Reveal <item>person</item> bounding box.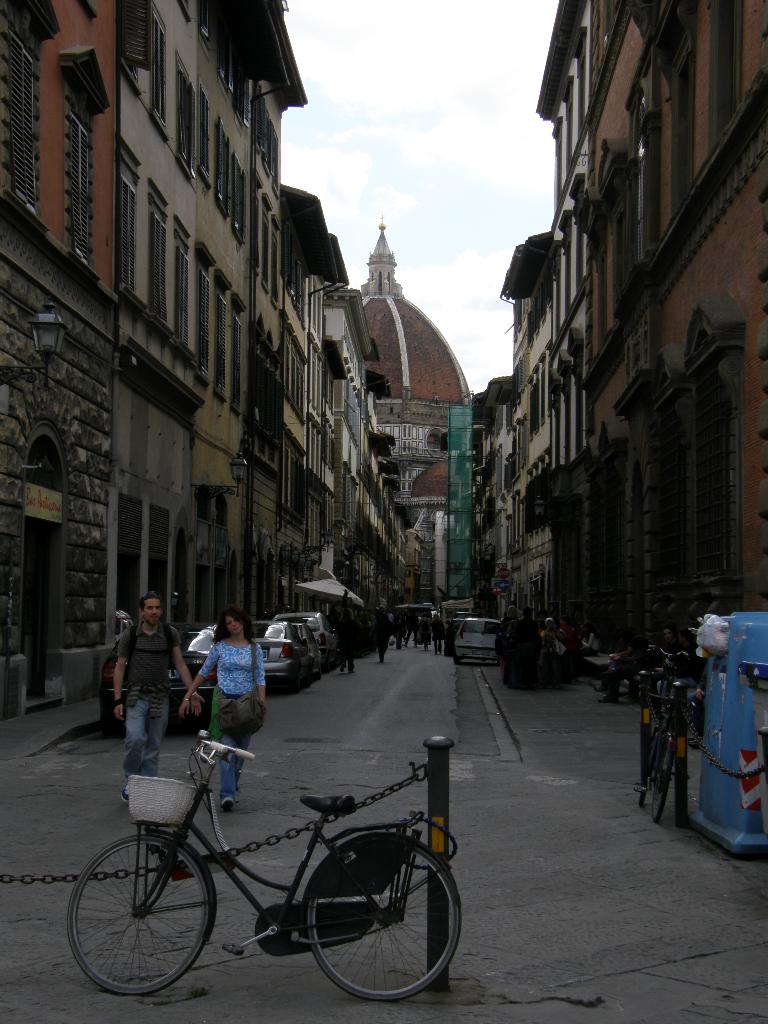
Revealed: {"x1": 546, "y1": 618, "x2": 568, "y2": 674}.
